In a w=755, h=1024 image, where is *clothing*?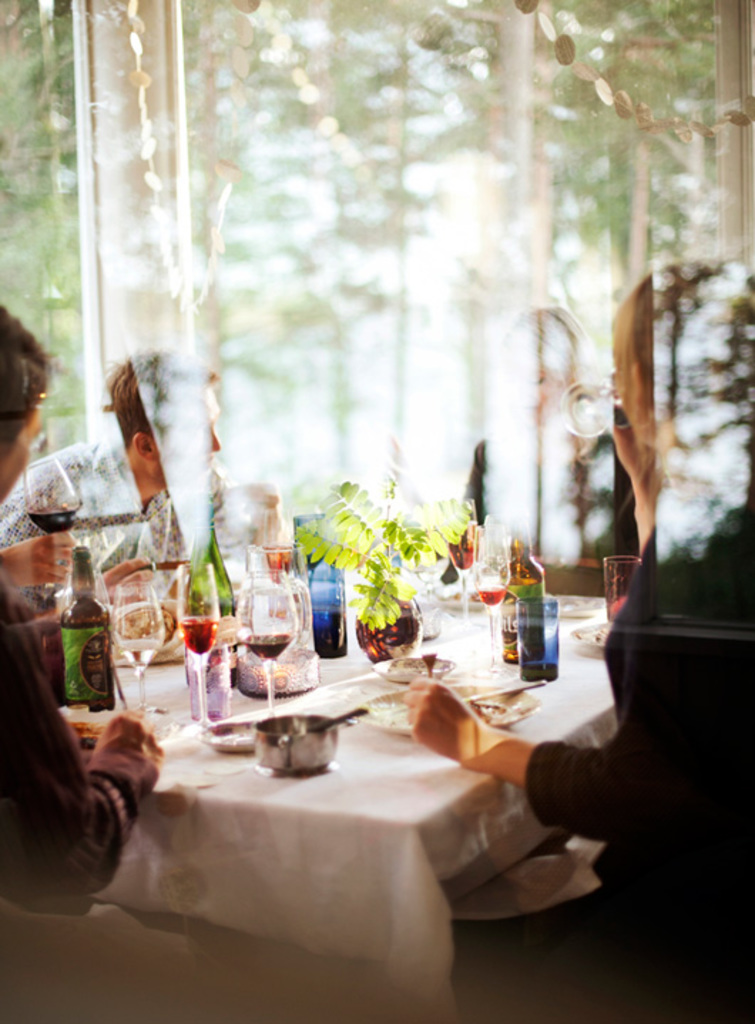
region(0, 433, 212, 574).
